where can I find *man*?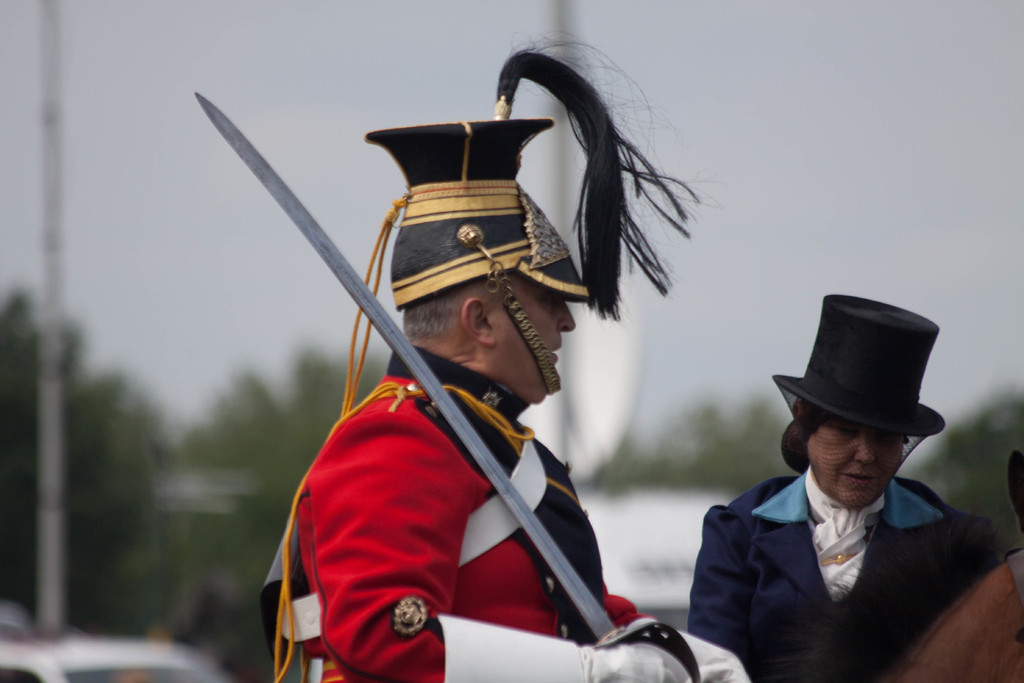
You can find it at [262,123,715,681].
